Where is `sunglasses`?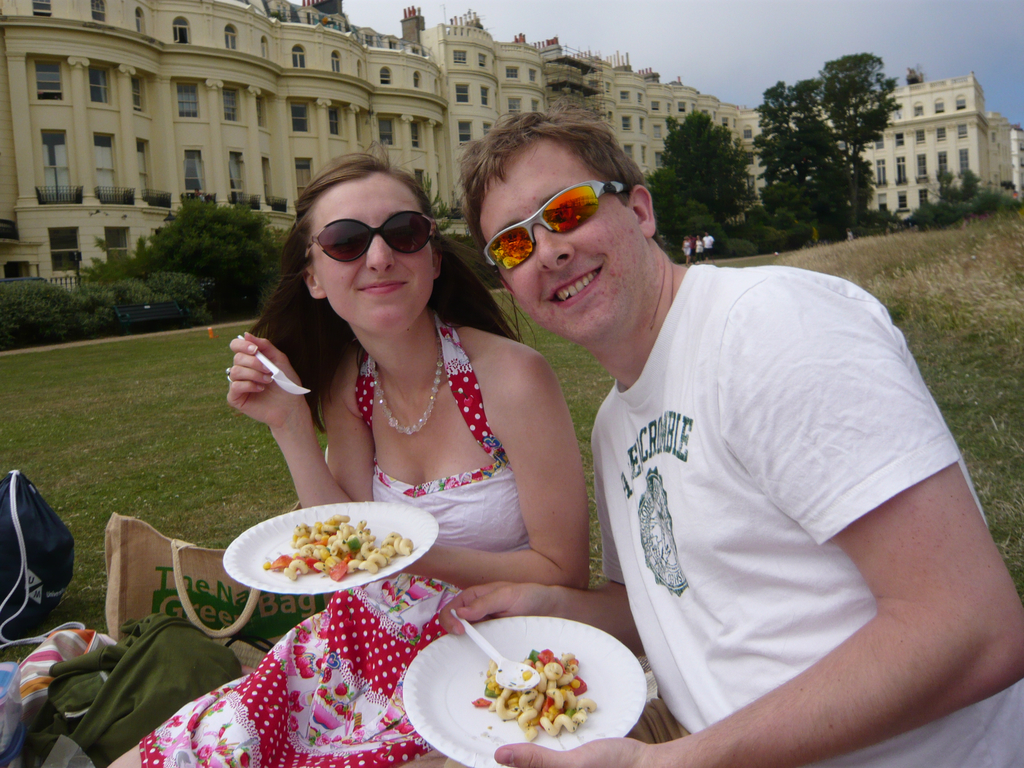
[x1=296, y1=209, x2=436, y2=268].
